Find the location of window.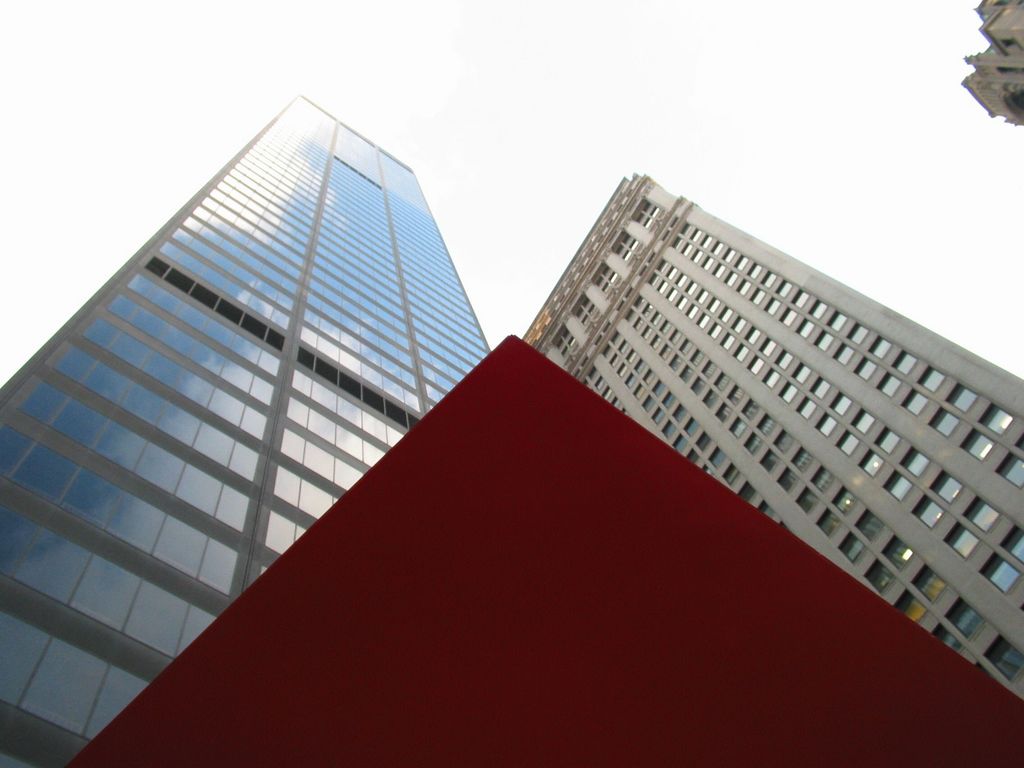
Location: 915,365,947,393.
